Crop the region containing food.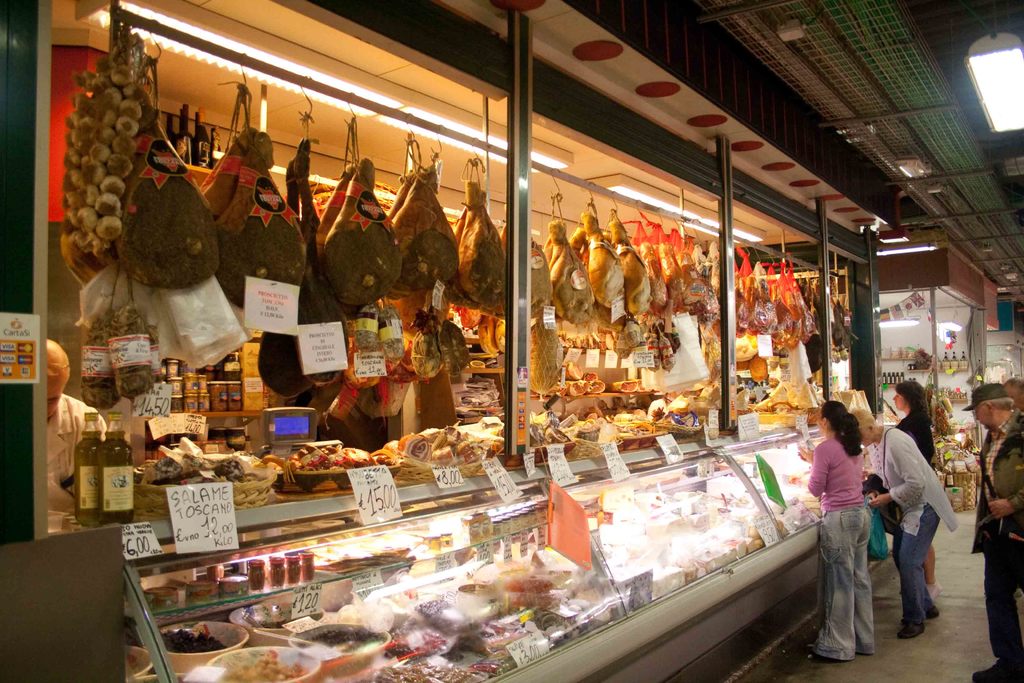
Crop region: select_region(459, 179, 506, 316).
